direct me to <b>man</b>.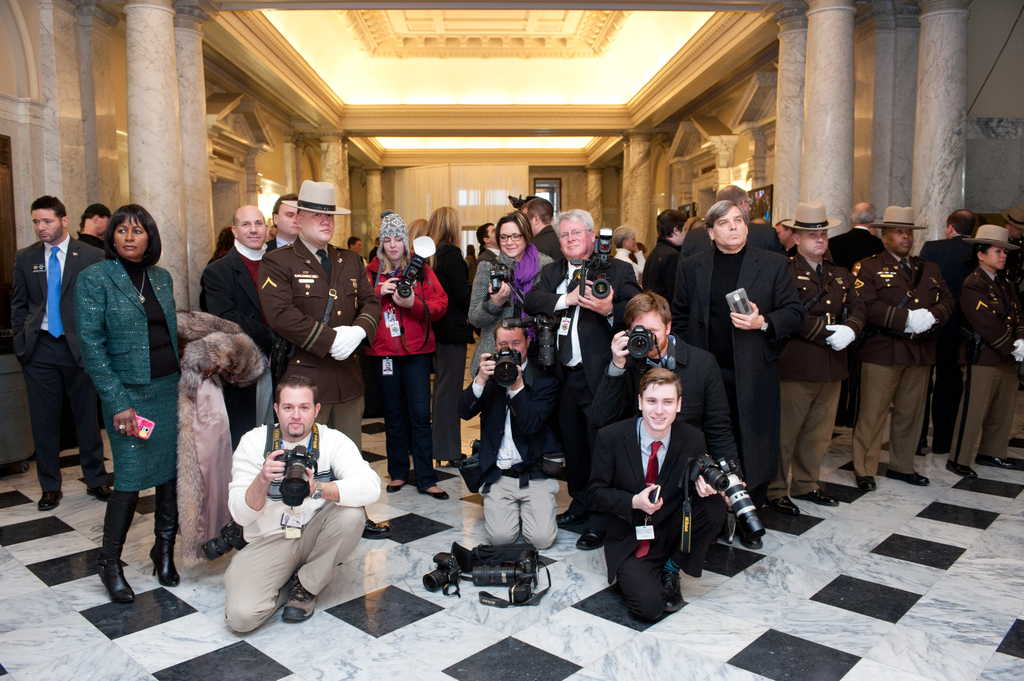
Direction: 79, 204, 111, 254.
